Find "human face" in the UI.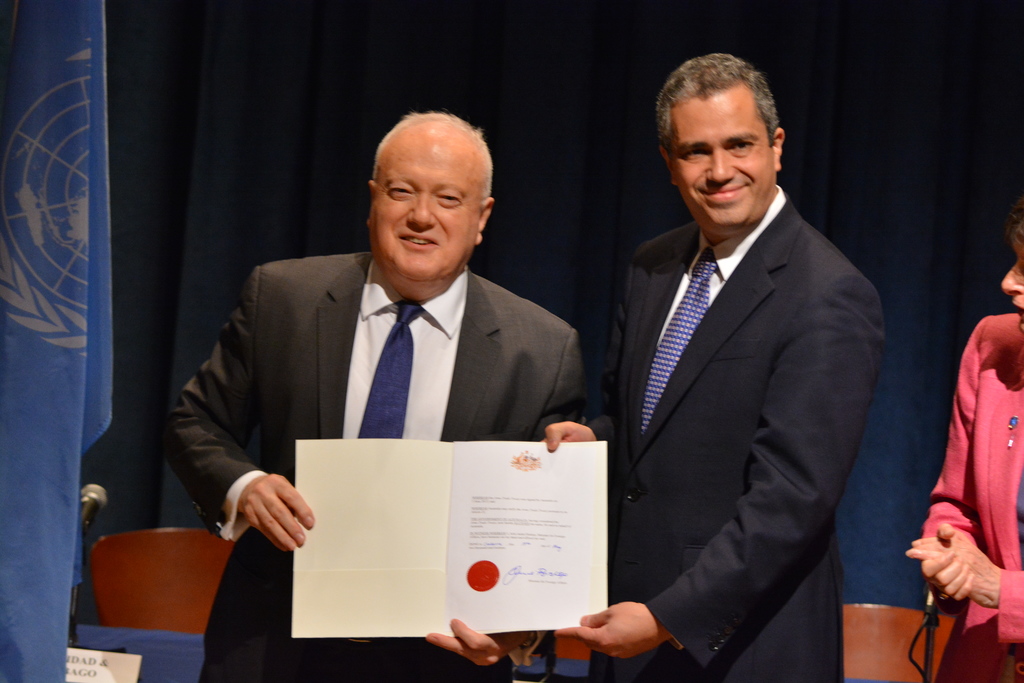
UI element at [672, 96, 771, 233].
